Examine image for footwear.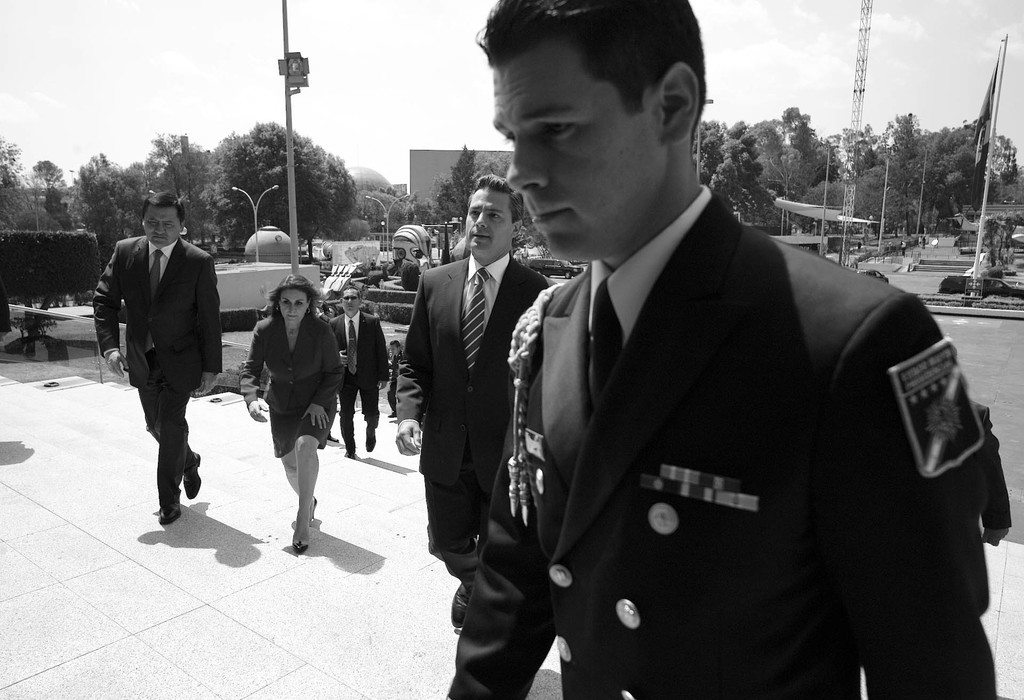
Examination result: (x1=369, y1=426, x2=377, y2=446).
